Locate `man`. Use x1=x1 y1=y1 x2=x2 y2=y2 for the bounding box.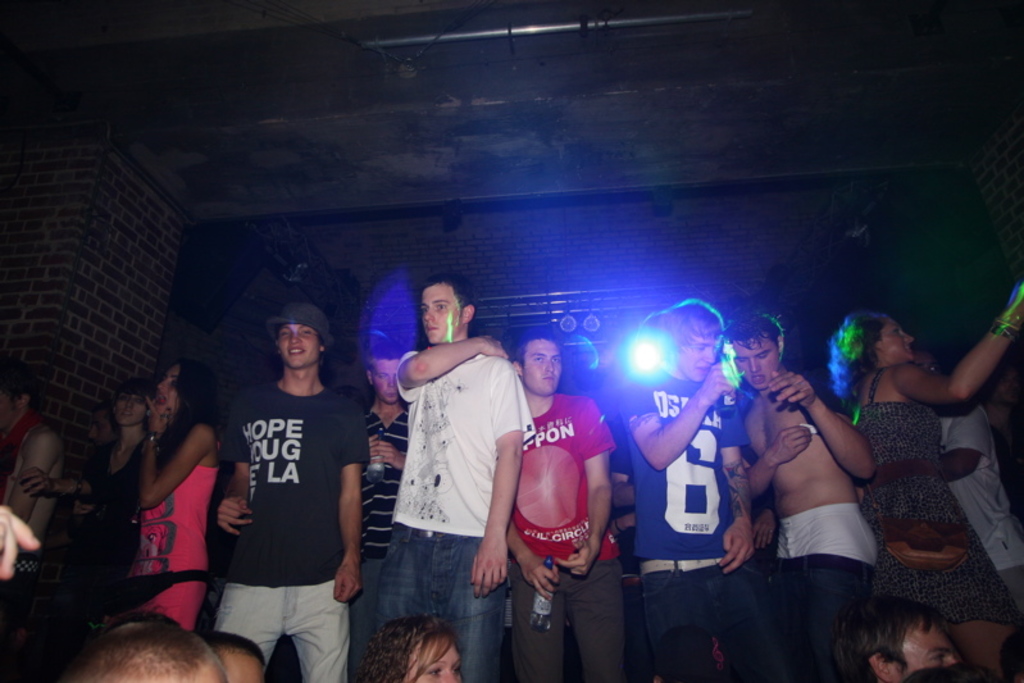
x1=719 y1=308 x2=877 y2=682.
